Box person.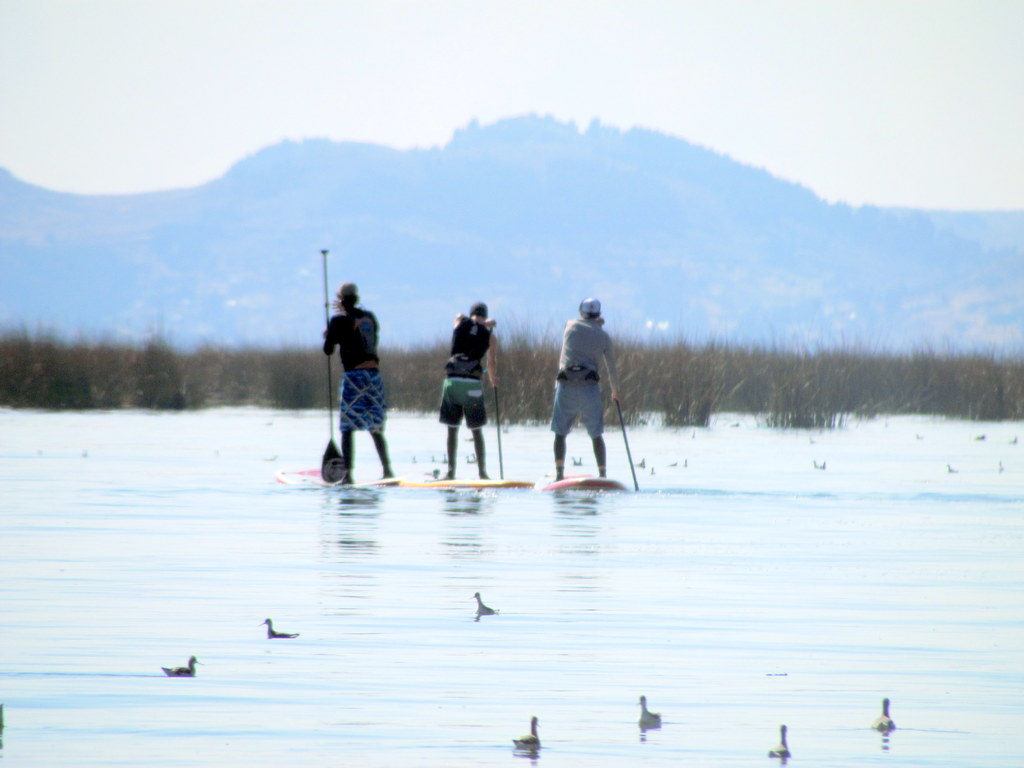
select_region(437, 300, 499, 483).
